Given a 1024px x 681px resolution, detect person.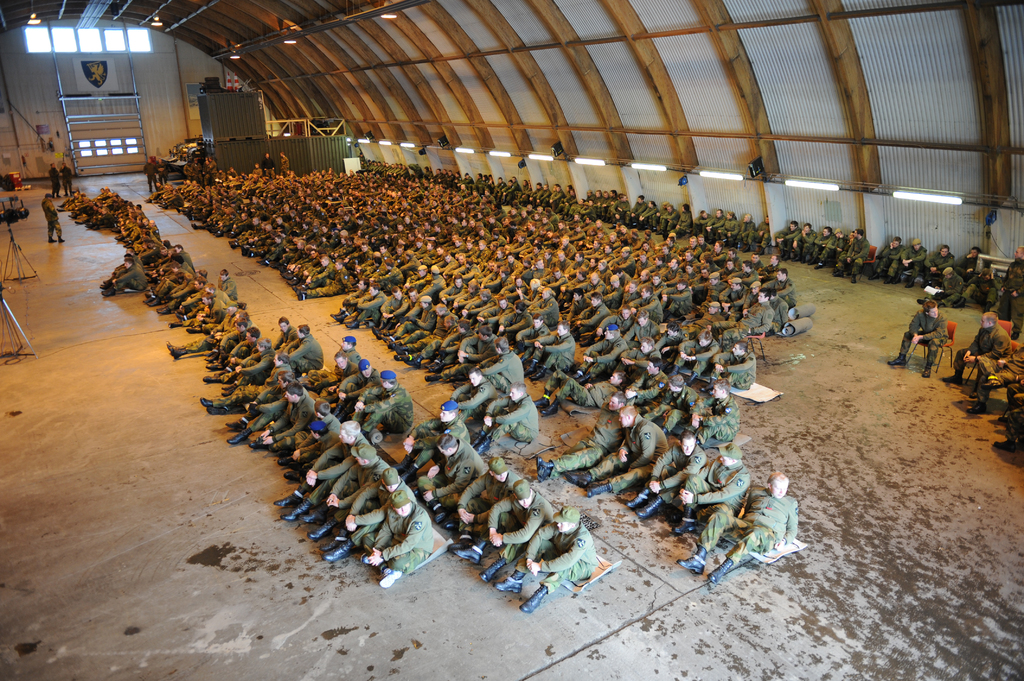
(300,445,392,539).
